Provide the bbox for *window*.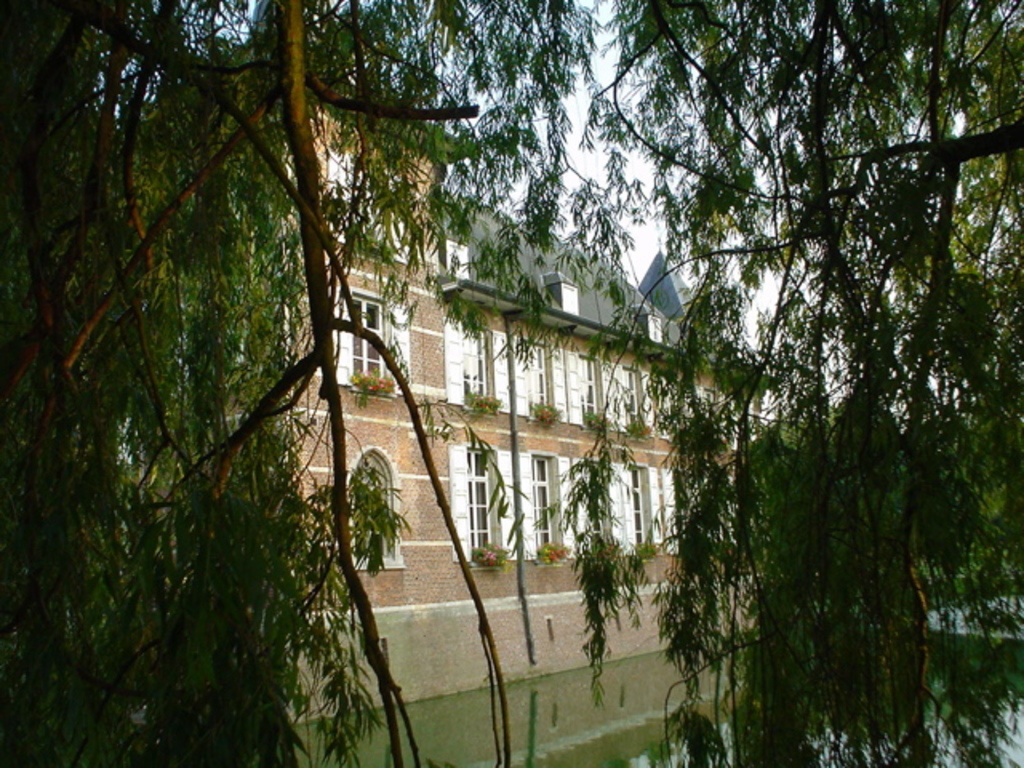
{"left": 504, "top": 432, "right": 576, "bottom": 552}.
